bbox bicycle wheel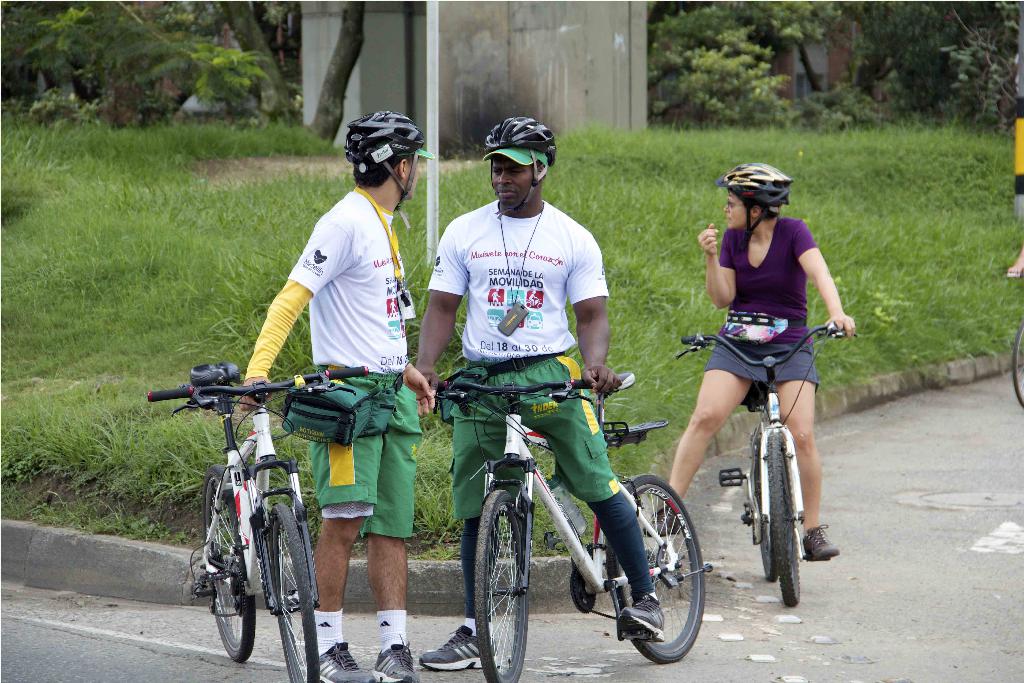
[x1=469, y1=483, x2=529, y2=682]
